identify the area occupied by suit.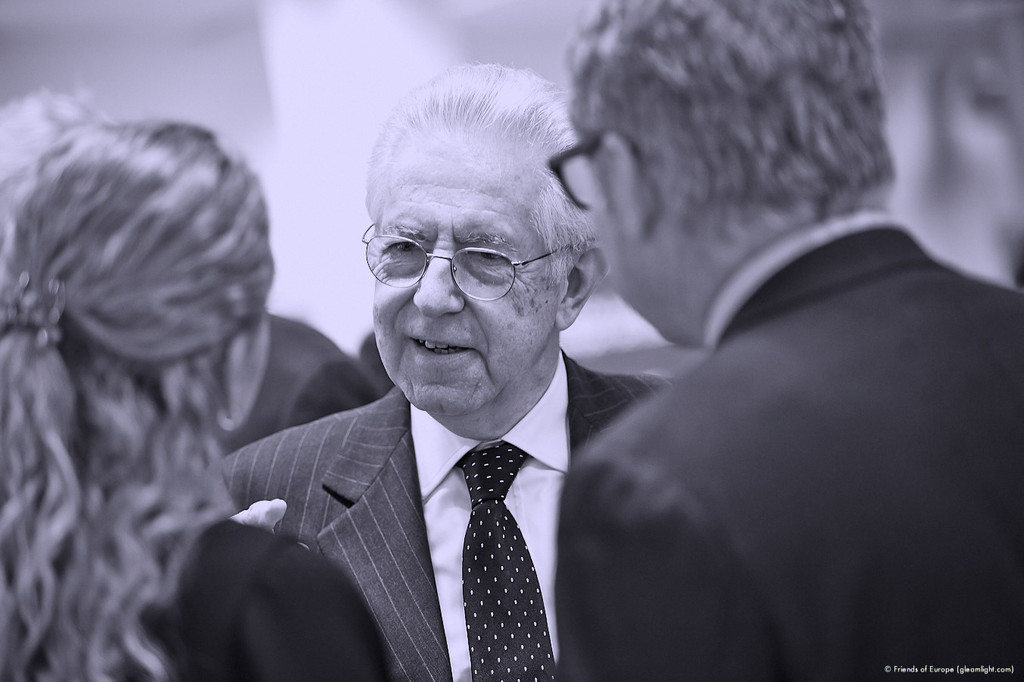
Area: x1=216 y1=345 x2=678 y2=681.
